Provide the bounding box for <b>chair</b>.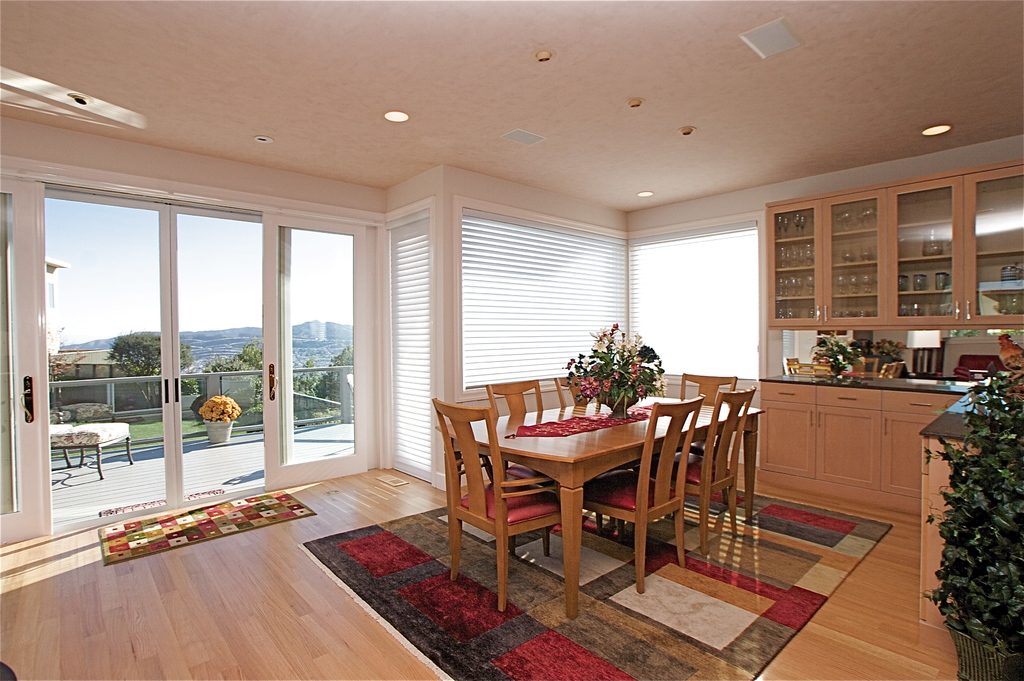
select_region(545, 373, 604, 410).
